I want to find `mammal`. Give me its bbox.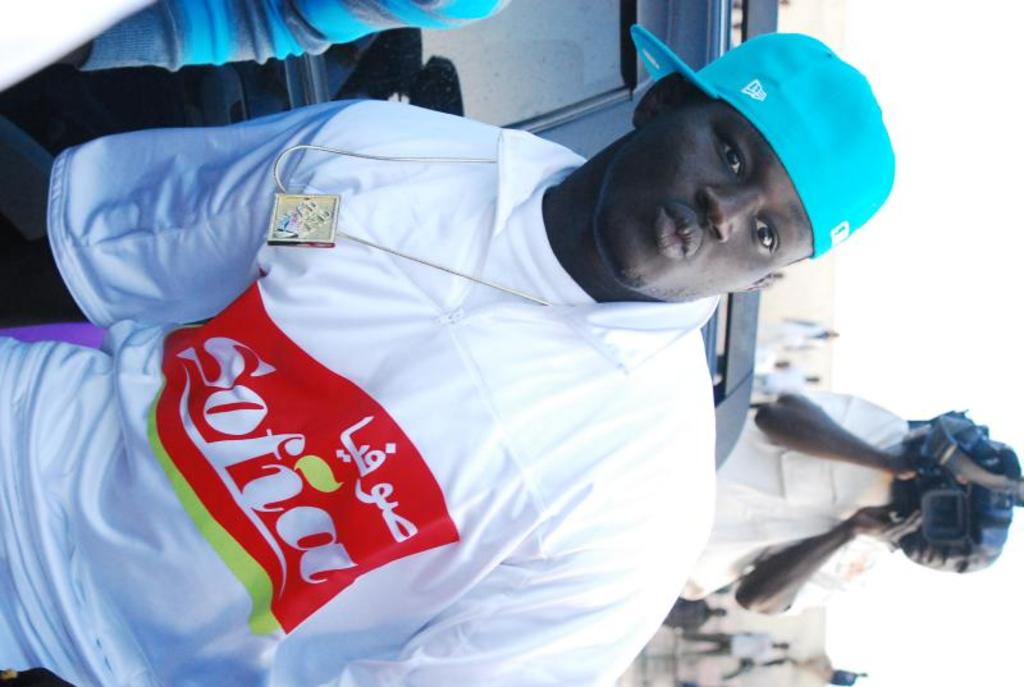
bbox=[677, 386, 1023, 618].
